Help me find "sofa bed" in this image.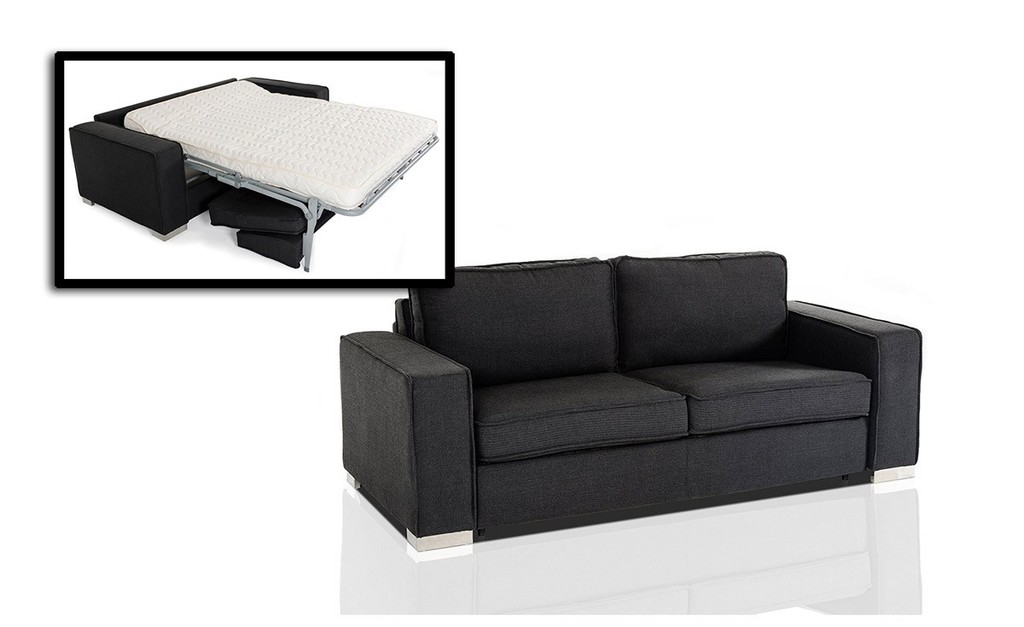
Found it: (x1=340, y1=247, x2=922, y2=551).
